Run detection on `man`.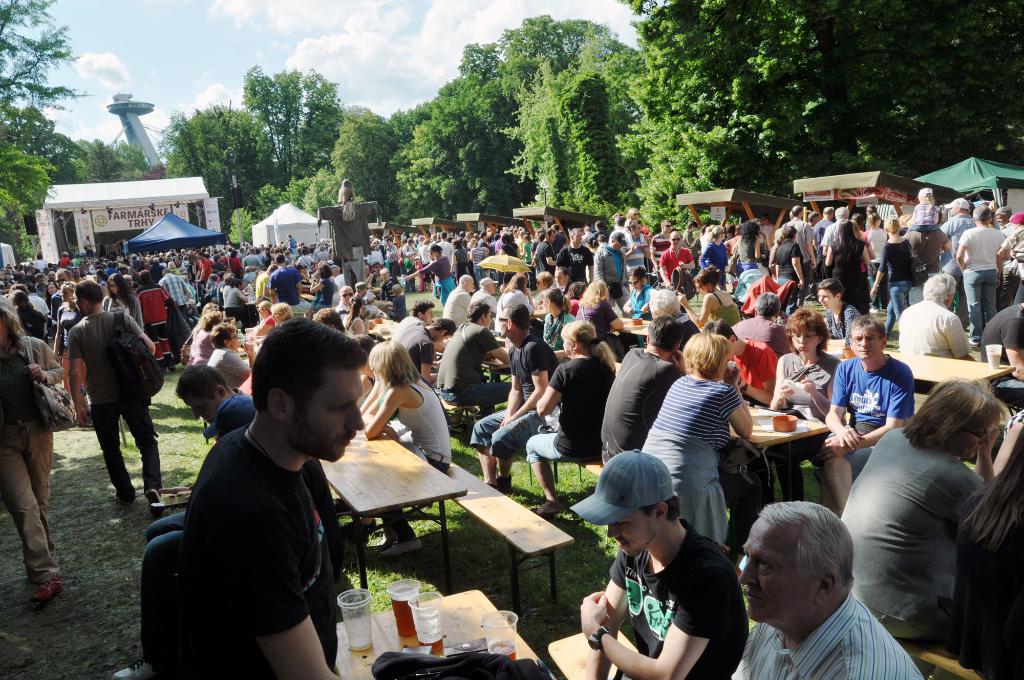
Result: select_region(468, 277, 499, 328).
